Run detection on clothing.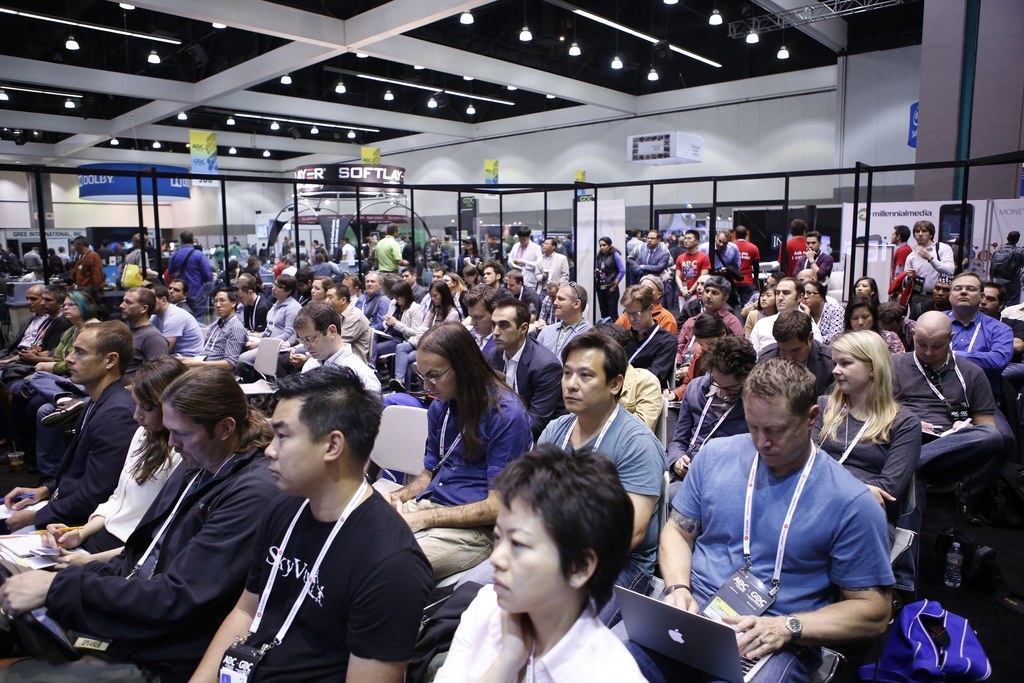
Result: l=522, t=284, r=540, b=309.
